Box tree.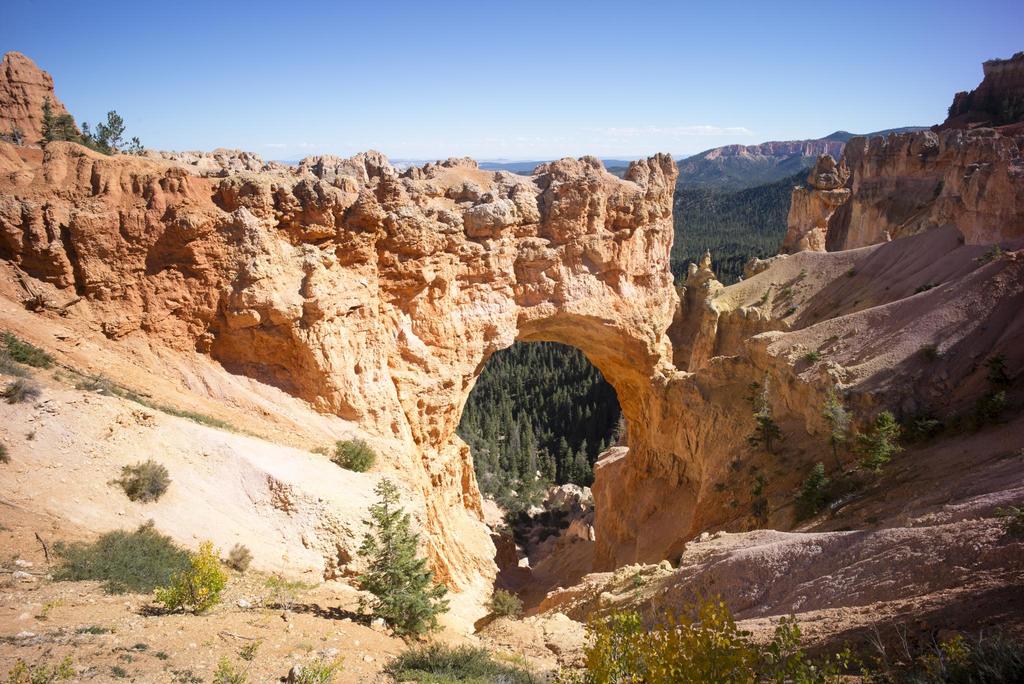
rect(40, 95, 49, 142).
